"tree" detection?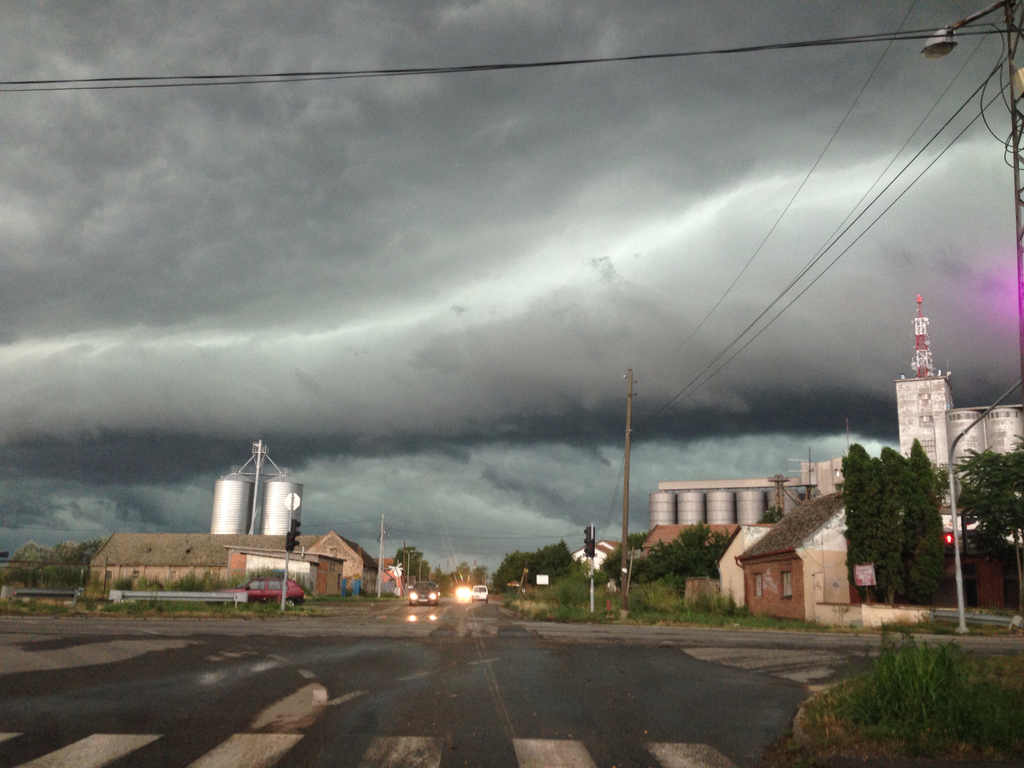
953/436/1023/606
